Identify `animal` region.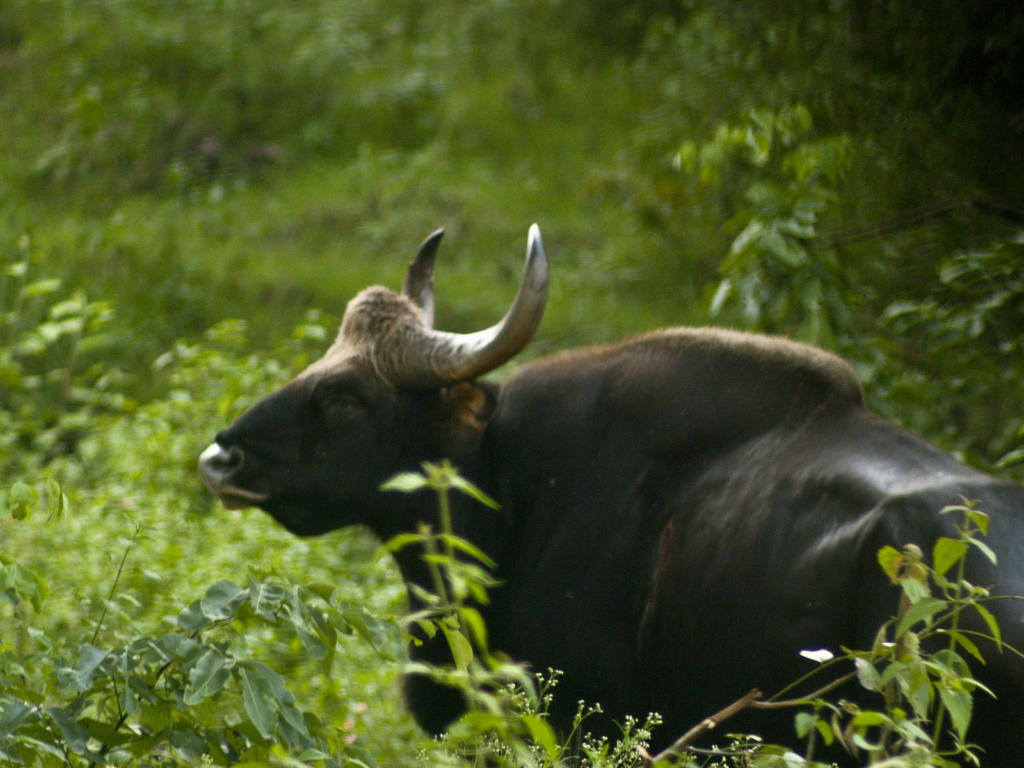
Region: (195, 221, 1023, 767).
